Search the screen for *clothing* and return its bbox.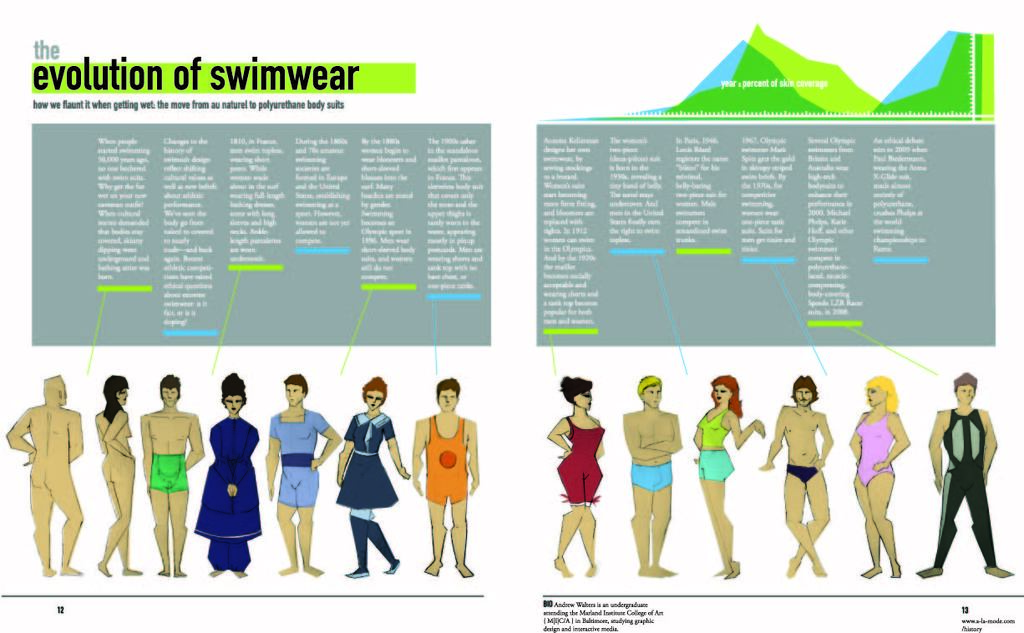
Found: box(251, 405, 344, 519).
